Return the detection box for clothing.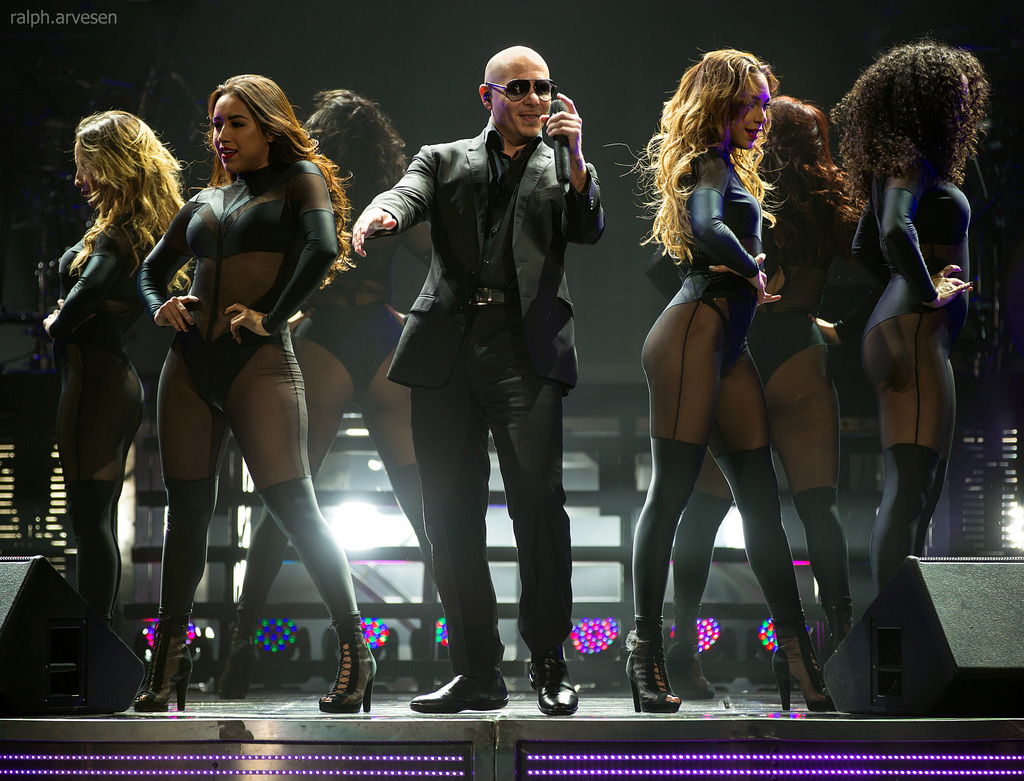
{"x1": 47, "y1": 205, "x2": 157, "y2": 632}.
